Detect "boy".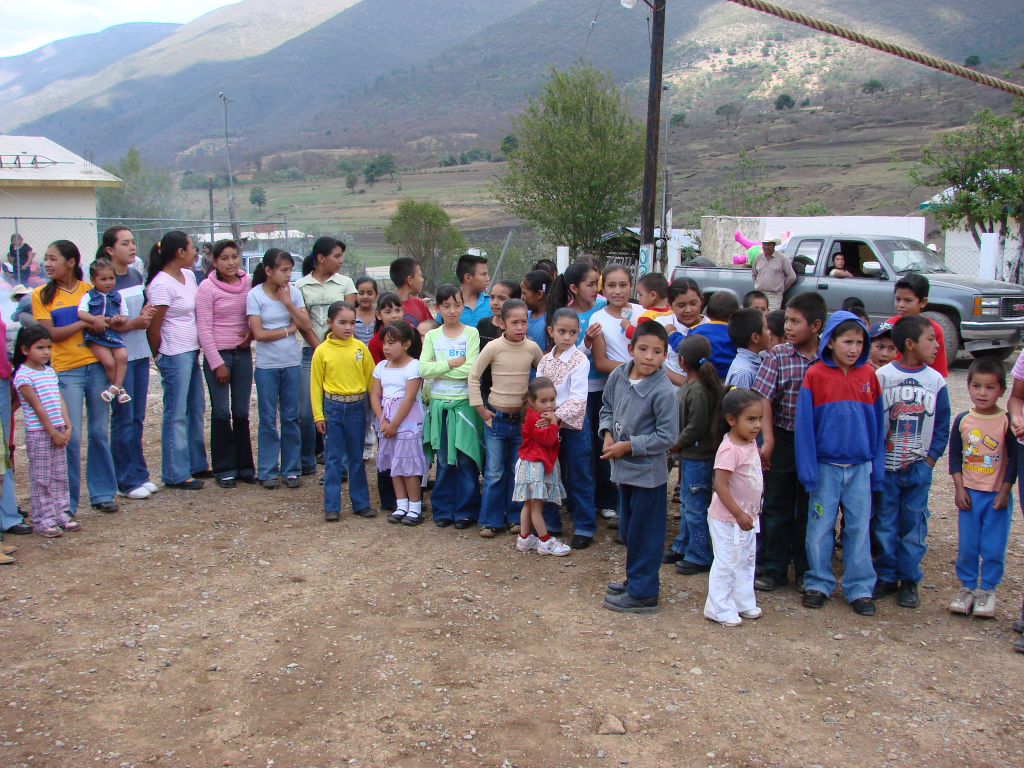
Detected at {"x1": 798, "y1": 321, "x2": 914, "y2": 613}.
